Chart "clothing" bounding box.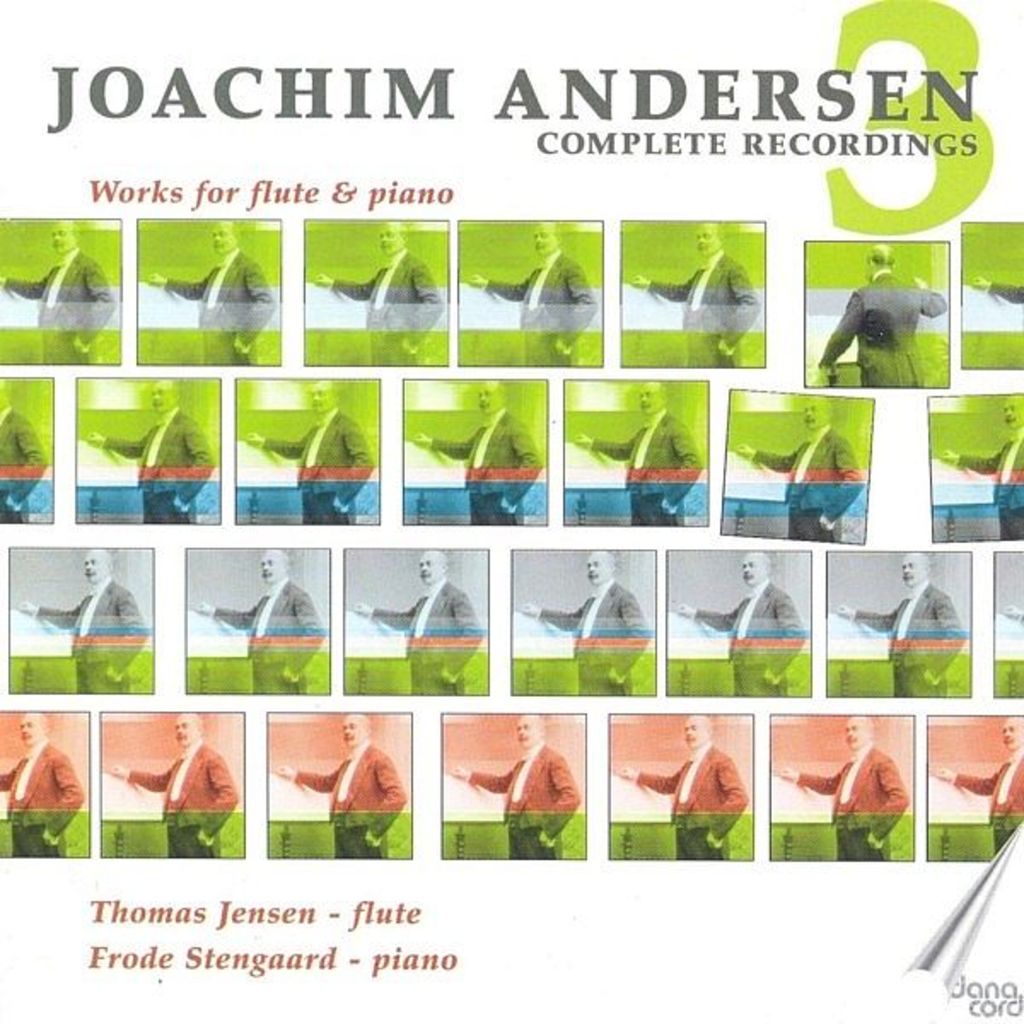
Charted: (428, 408, 539, 524).
